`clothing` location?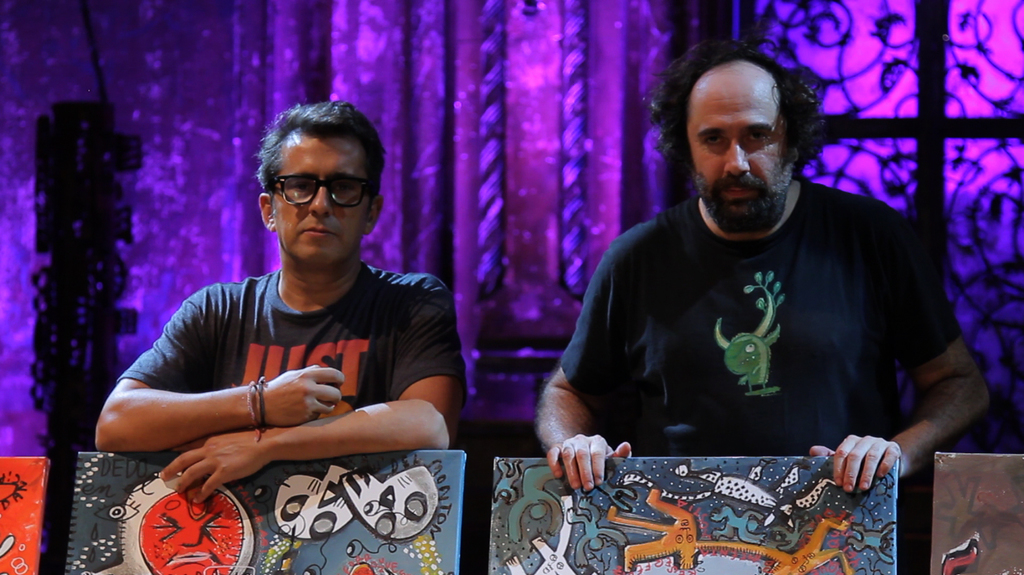
(115, 264, 456, 417)
